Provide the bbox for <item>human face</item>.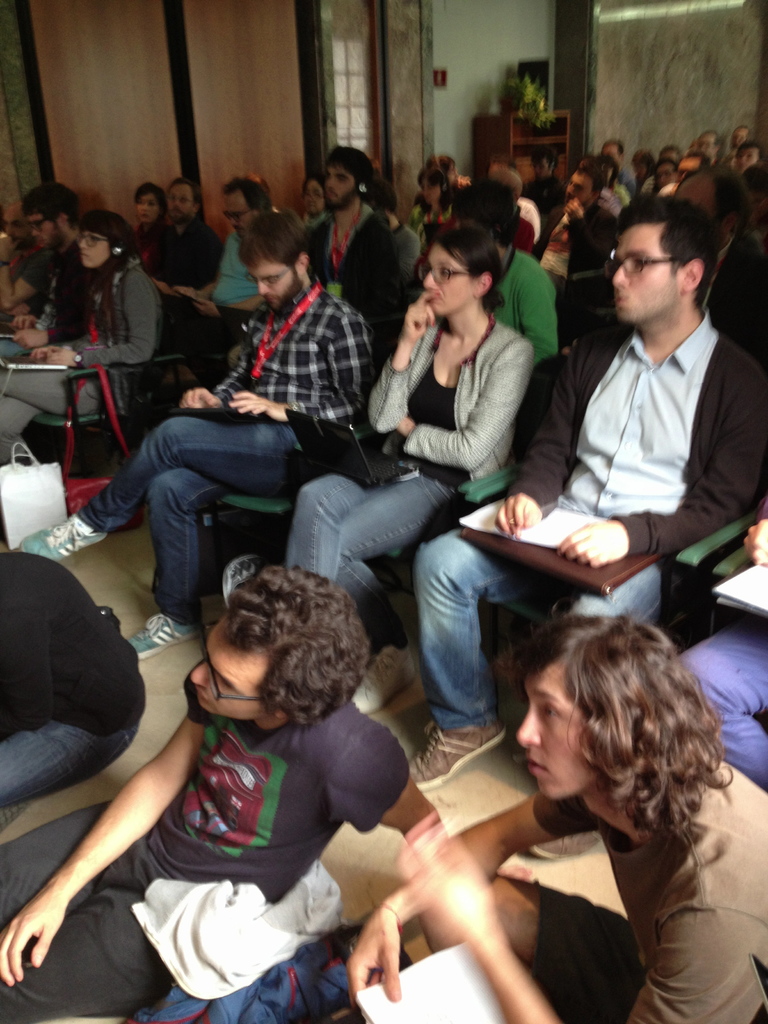
l=183, t=630, r=258, b=726.
